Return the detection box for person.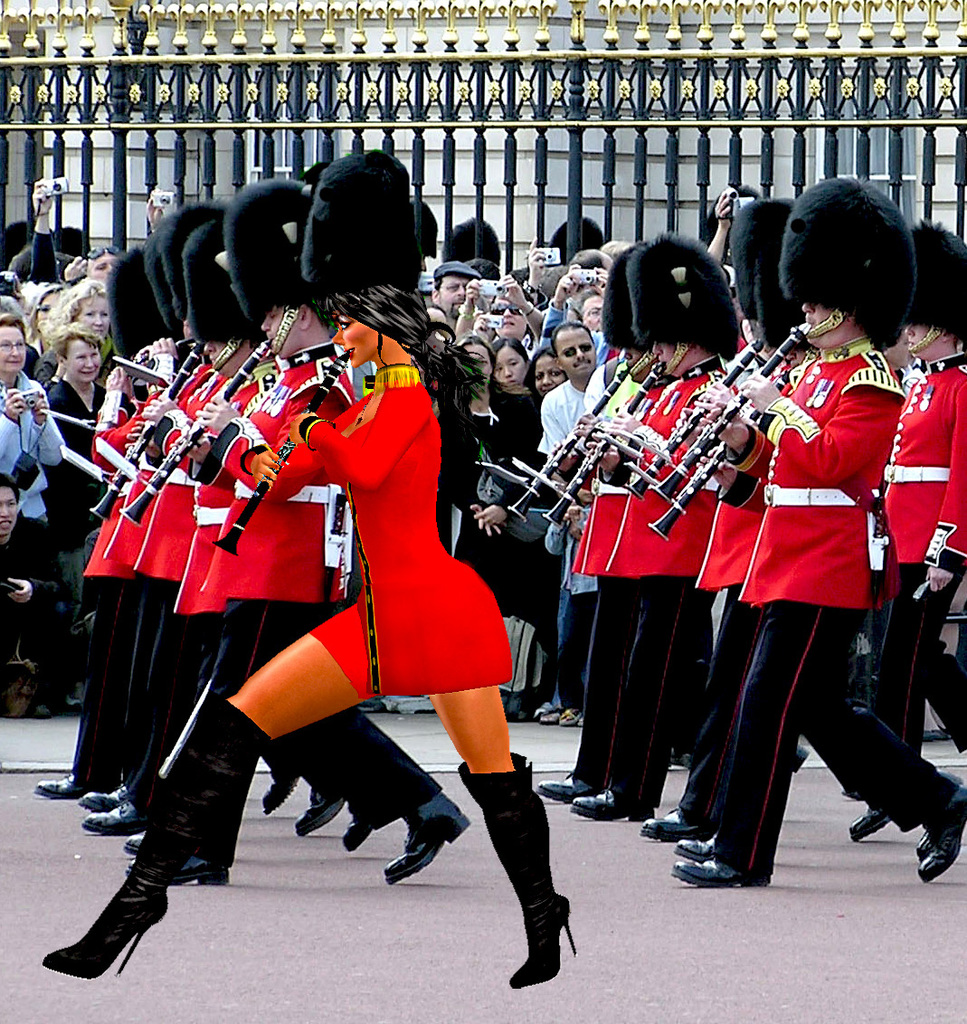
Rect(498, 347, 530, 412).
